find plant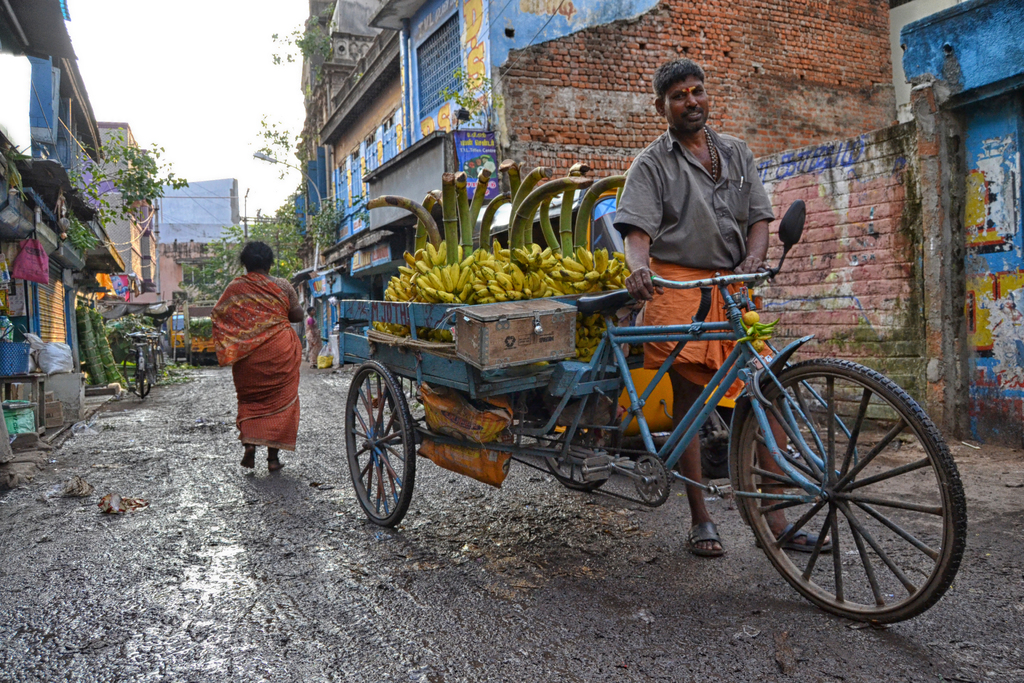
detection(296, 188, 374, 255)
